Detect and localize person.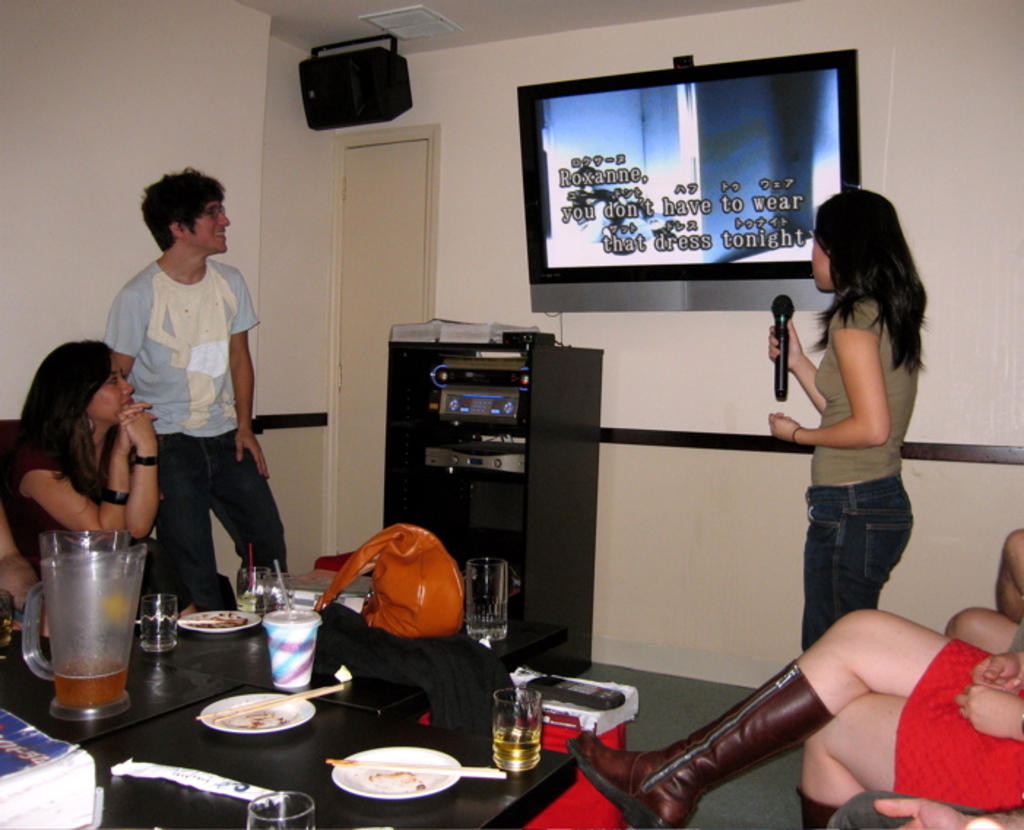
Localized at (x1=947, y1=528, x2=1023, y2=662).
